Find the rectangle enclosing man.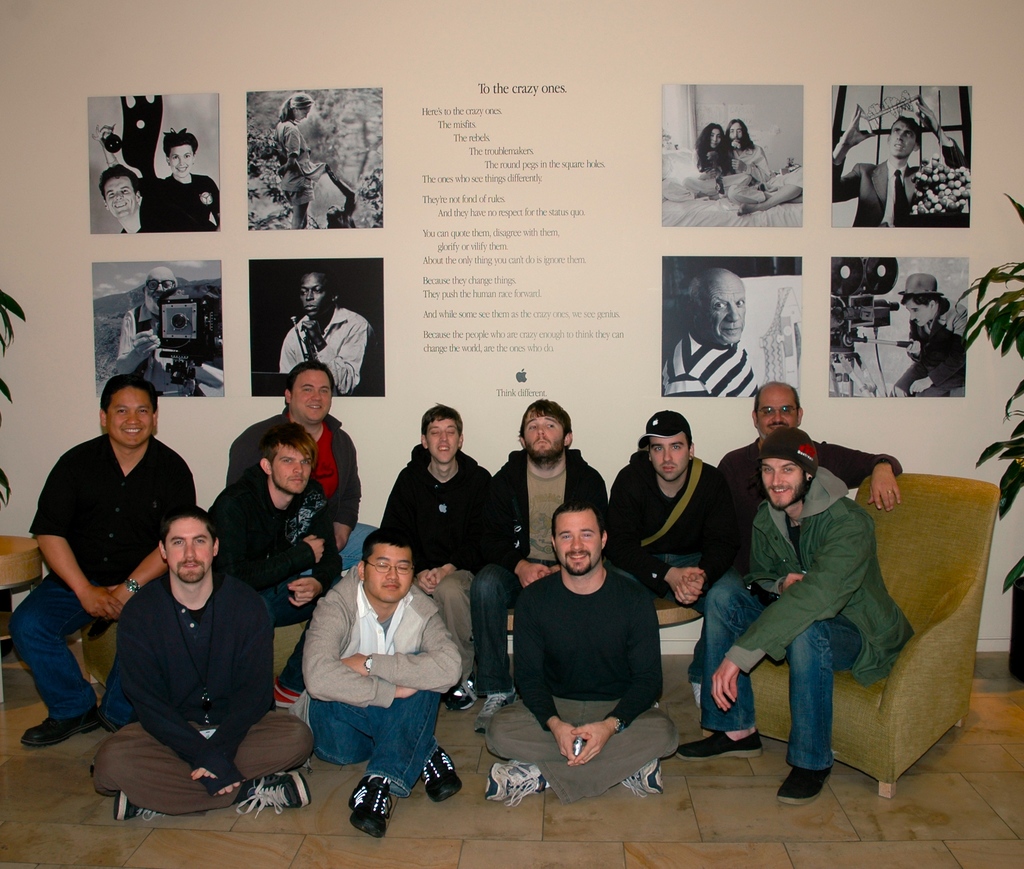
BBox(895, 270, 970, 398).
